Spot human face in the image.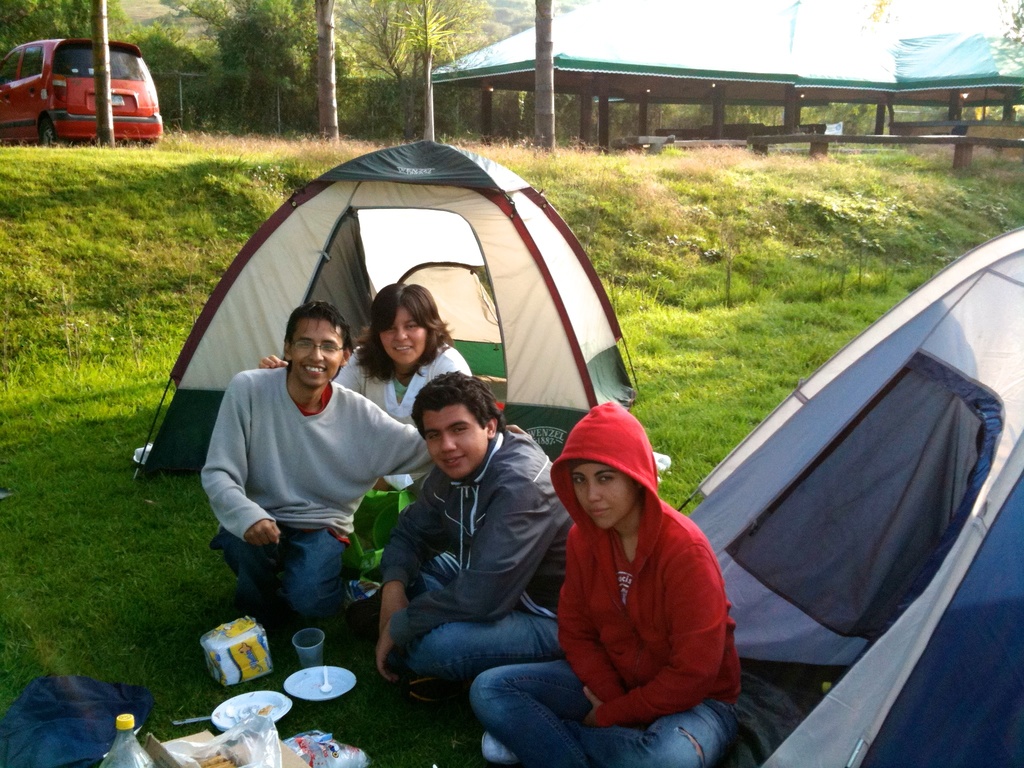
human face found at (572,465,636,529).
